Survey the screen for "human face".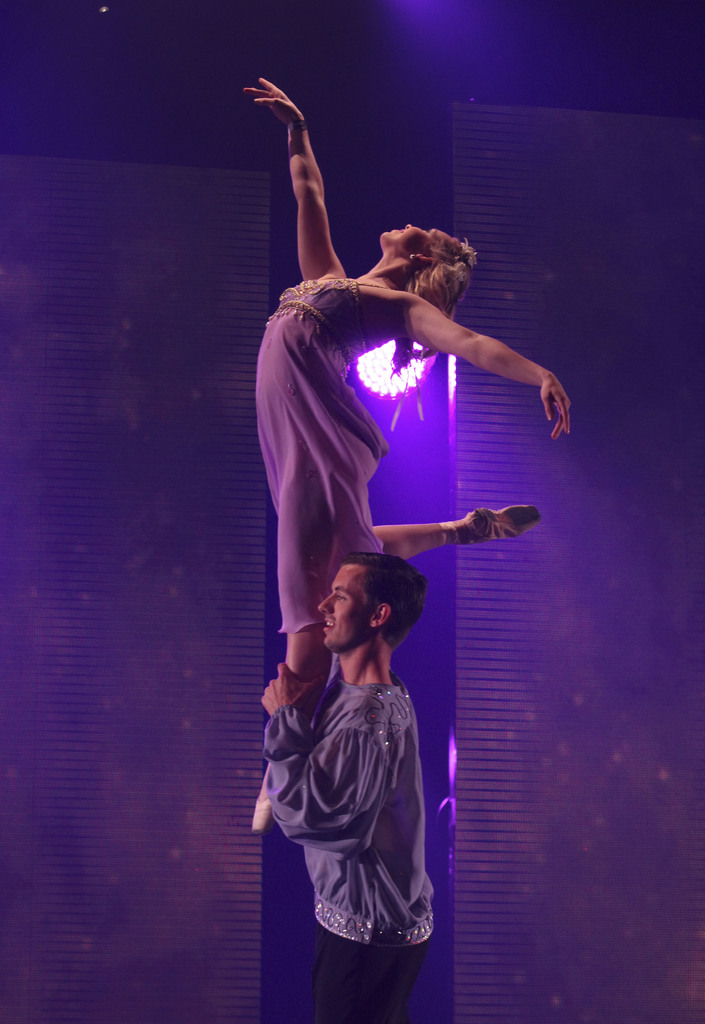
Survey found: [319,565,373,654].
